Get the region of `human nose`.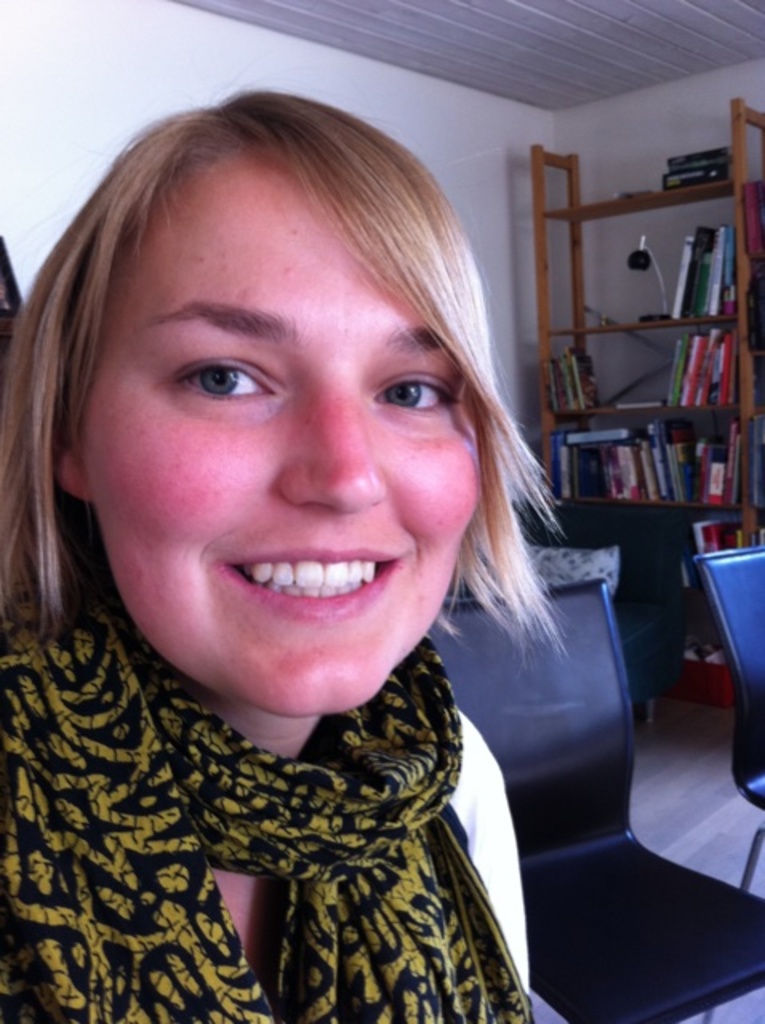
267/395/379/507.
